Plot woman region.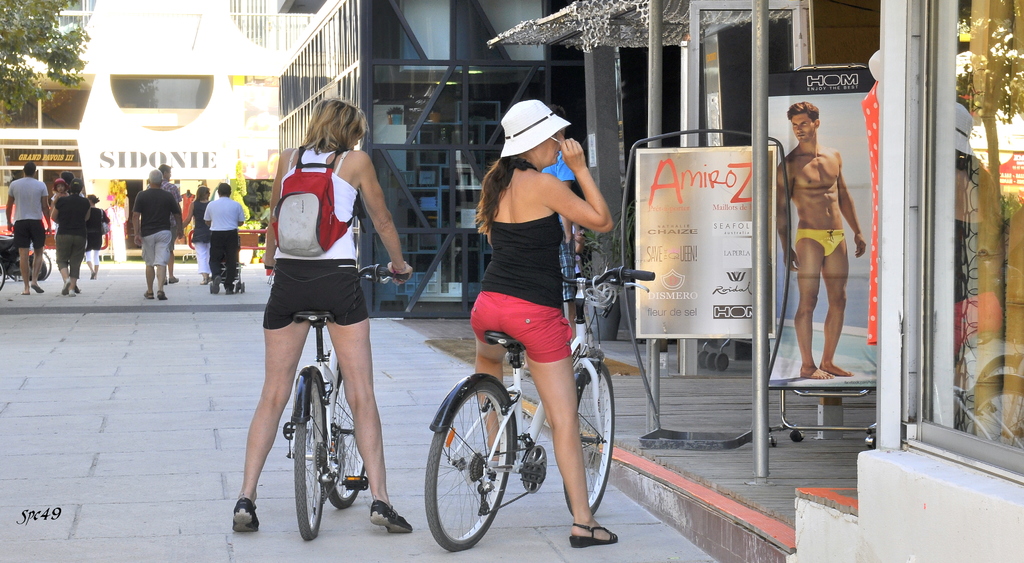
Plotted at x1=178 y1=185 x2=218 y2=286.
